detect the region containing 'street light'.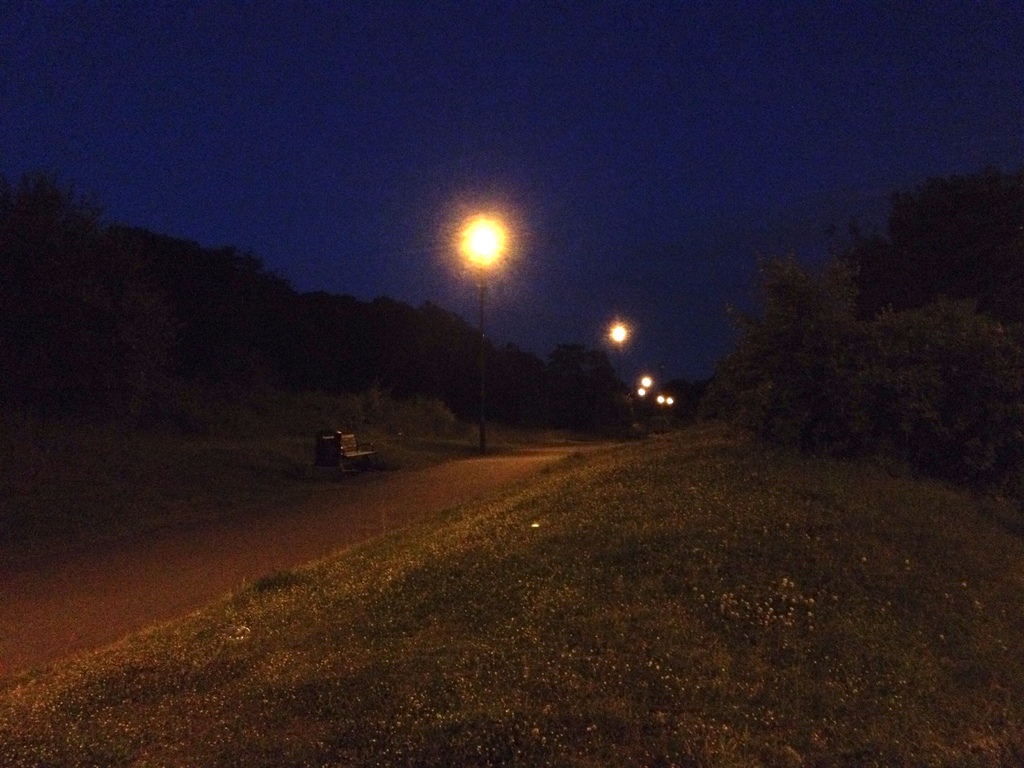
653/390/665/432.
